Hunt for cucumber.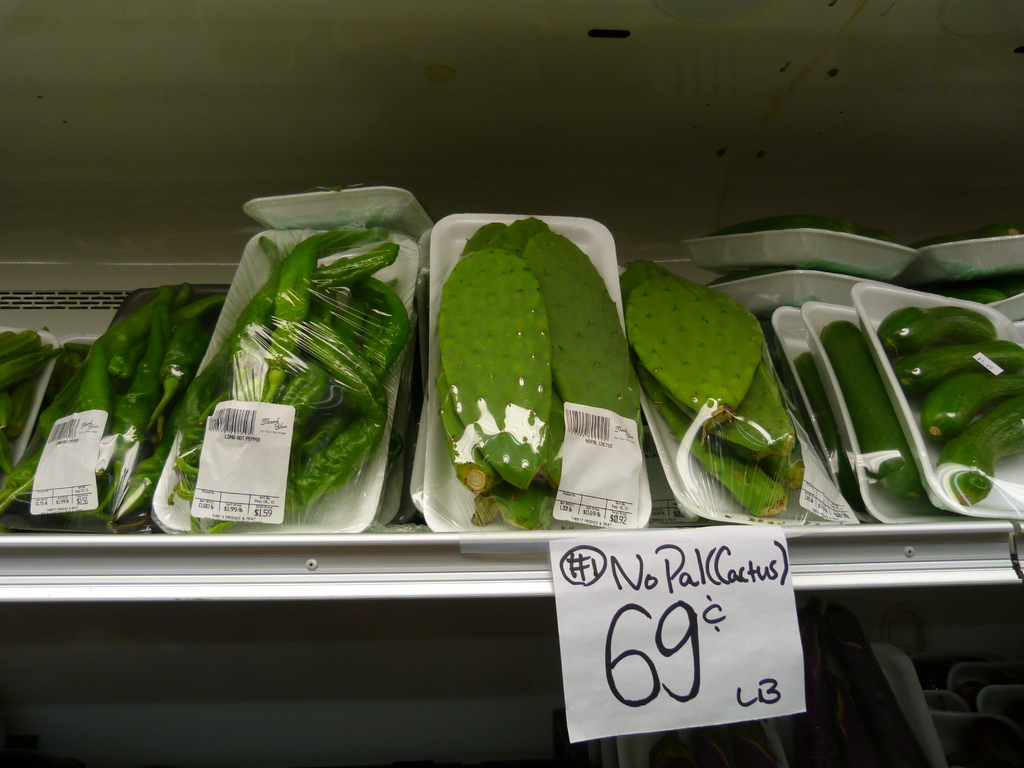
Hunted down at [x1=840, y1=218, x2=857, y2=233].
